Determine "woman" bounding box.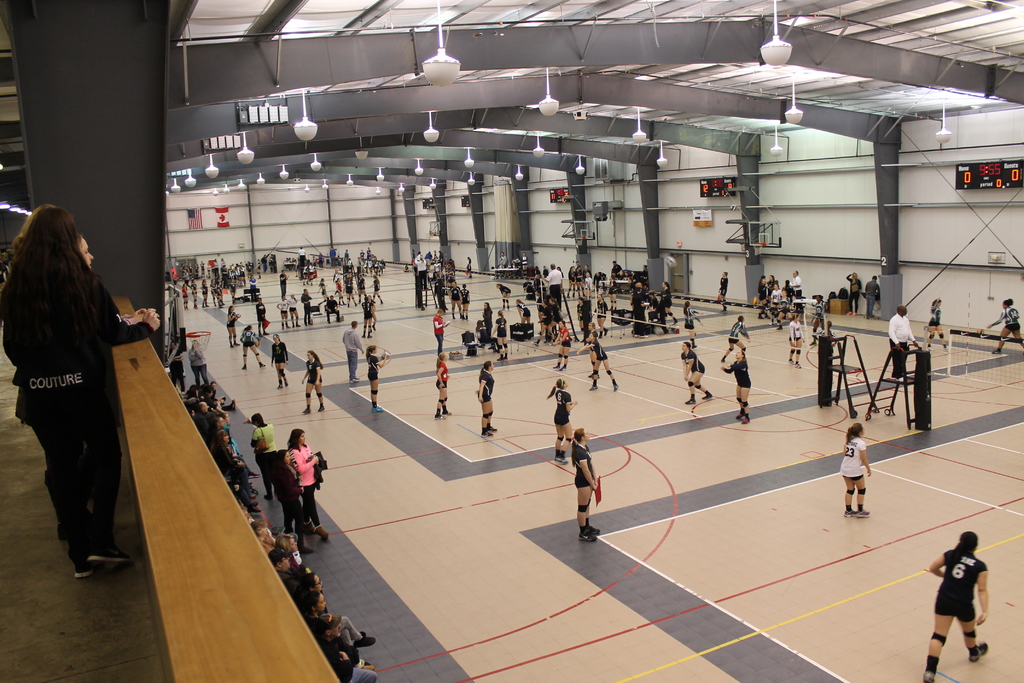
Determined: (left=682, top=300, right=705, bottom=349).
